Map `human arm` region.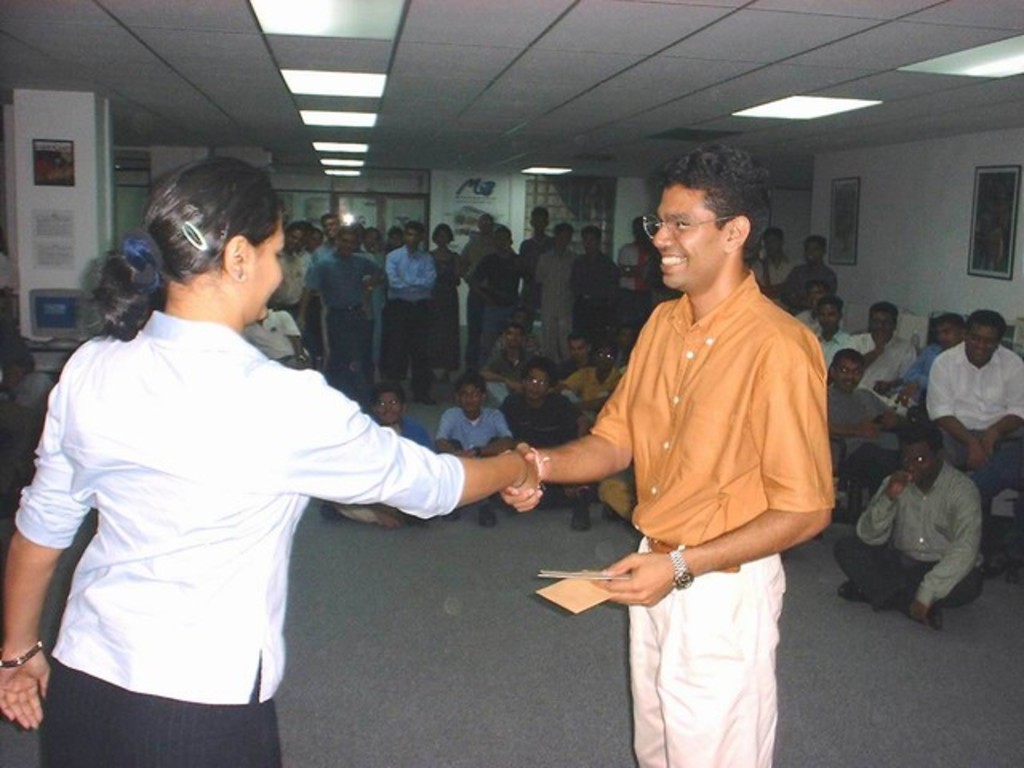
Mapped to (x1=835, y1=326, x2=898, y2=366).
